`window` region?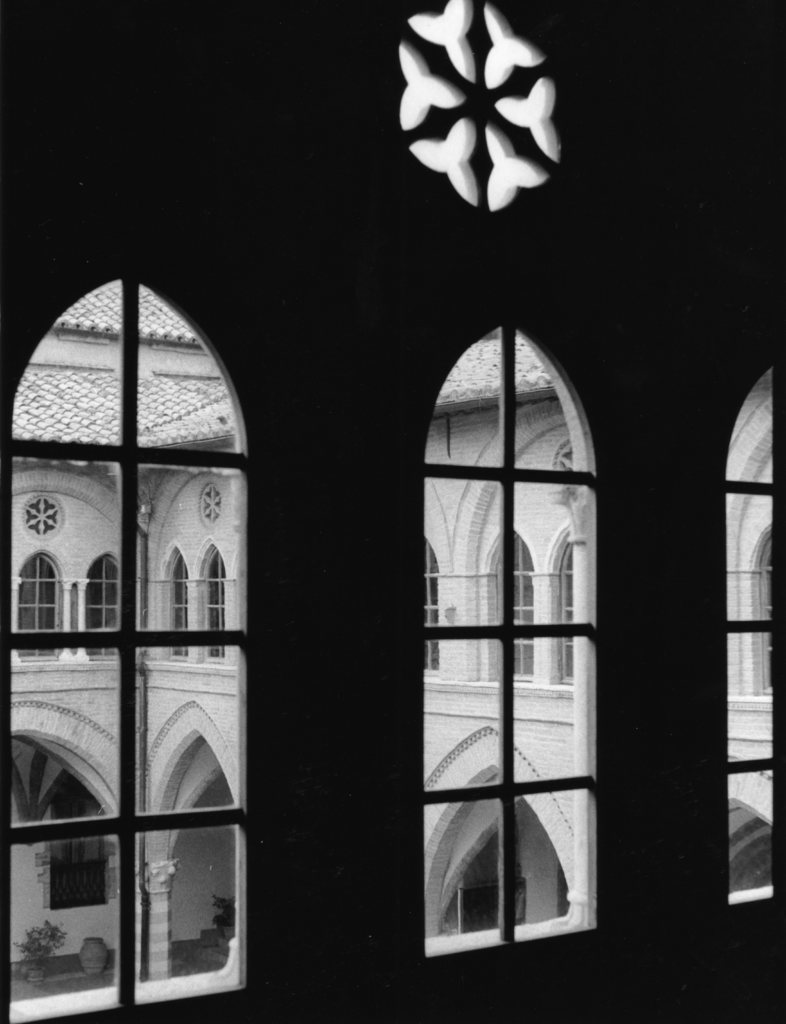
left=20, top=239, right=266, bottom=982
